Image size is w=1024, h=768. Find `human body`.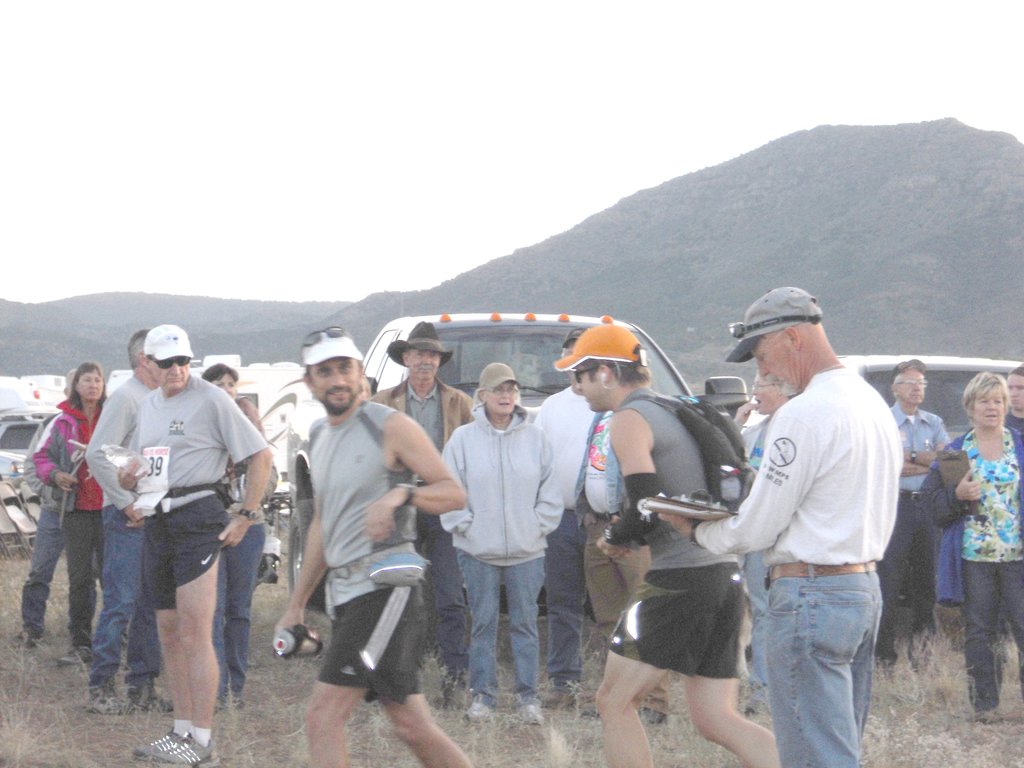
rect(24, 371, 84, 647).
